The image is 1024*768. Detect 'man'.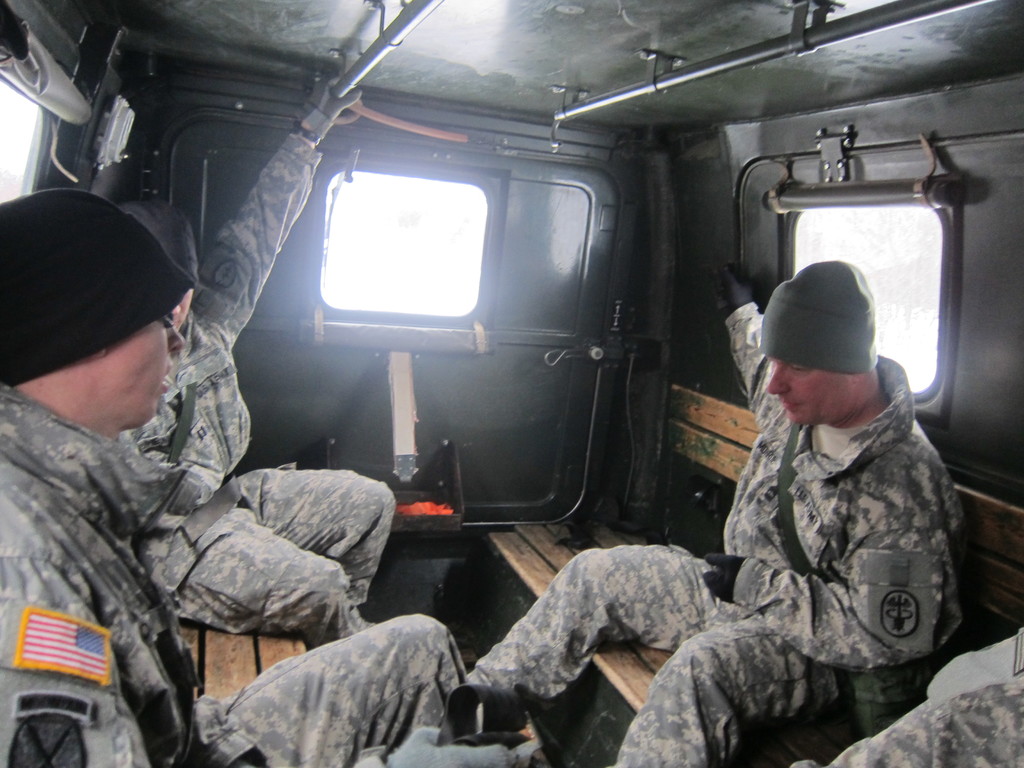
Detection: pyautogui.locateOnScreen(477, 257, 963, 767).
